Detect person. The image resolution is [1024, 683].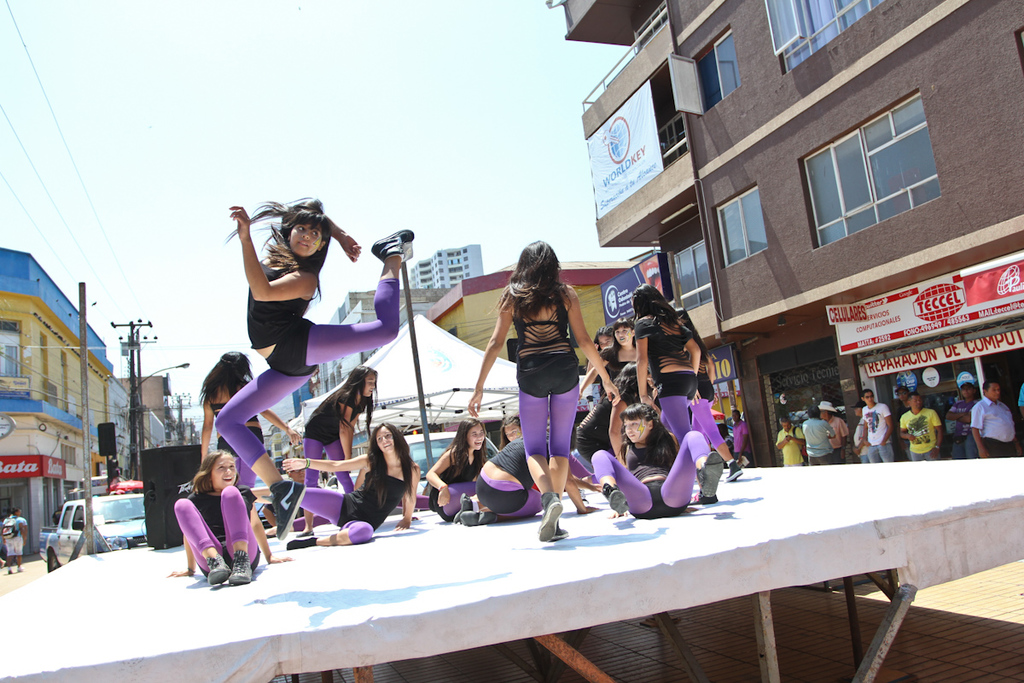
region(778, 417, 806, 460).
